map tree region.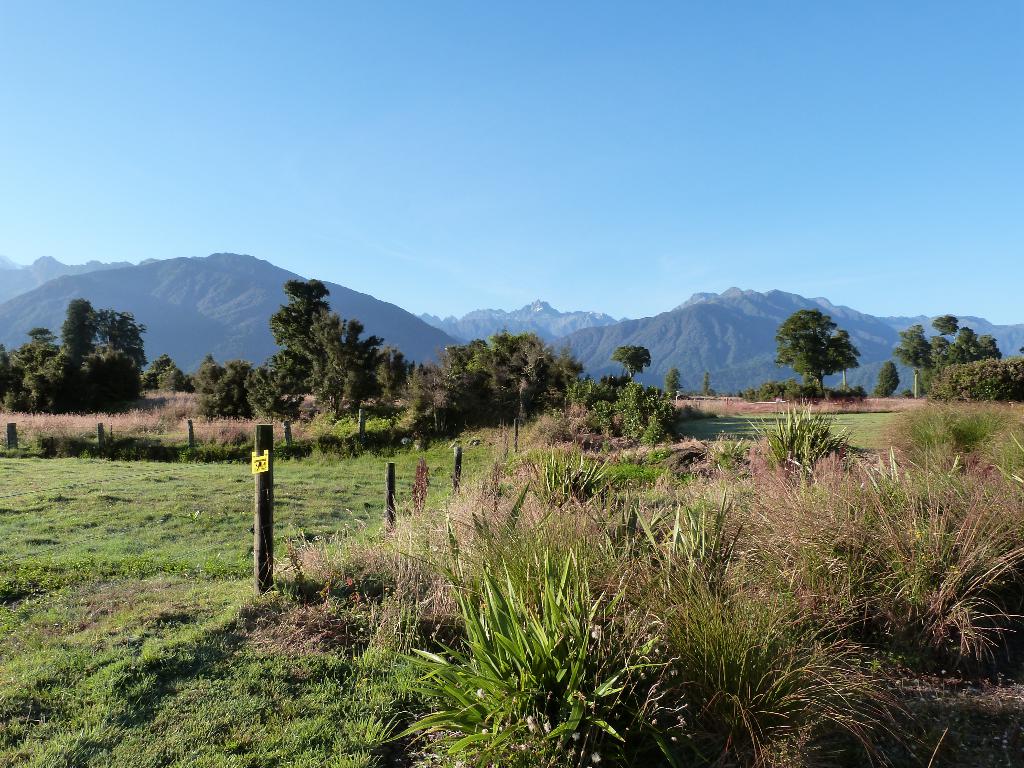
Mapped to Rect(613, 344, 649, 382).
